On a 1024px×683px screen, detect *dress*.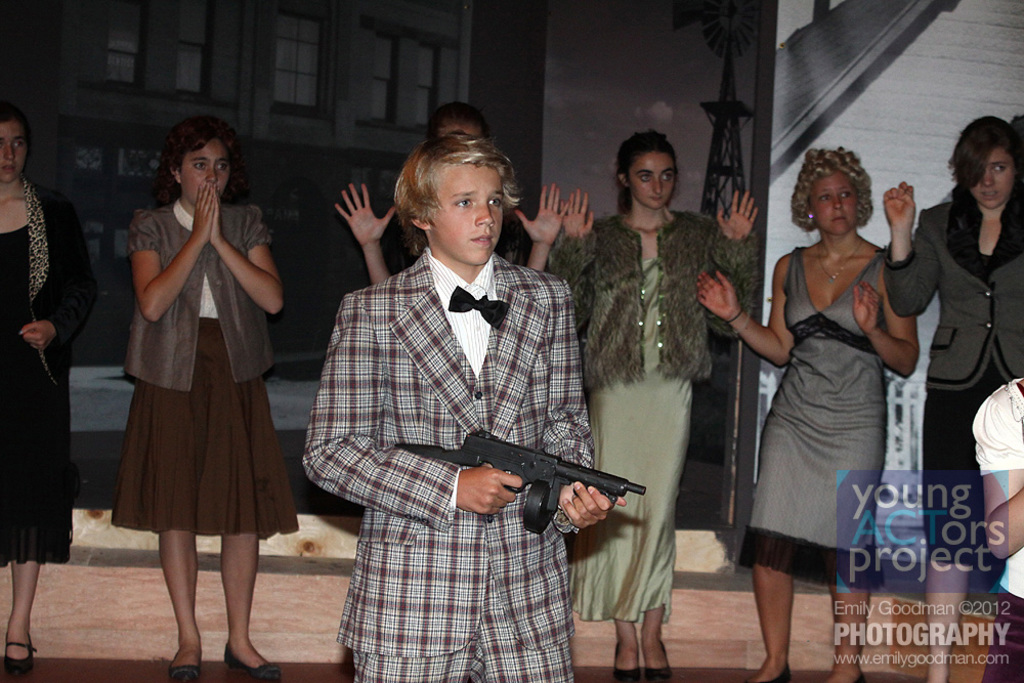
<box>926,211,1021,542</box>.
